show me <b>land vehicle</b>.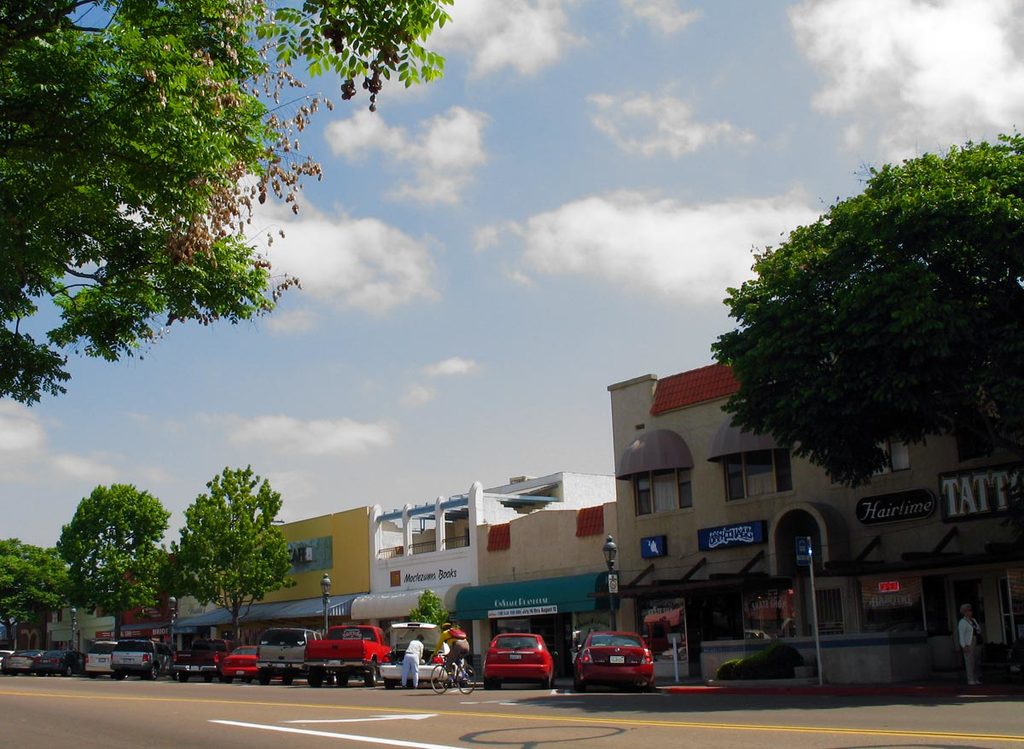
<b>land vehicle</b> is here: l=35, t=652, r=64, b=673.
